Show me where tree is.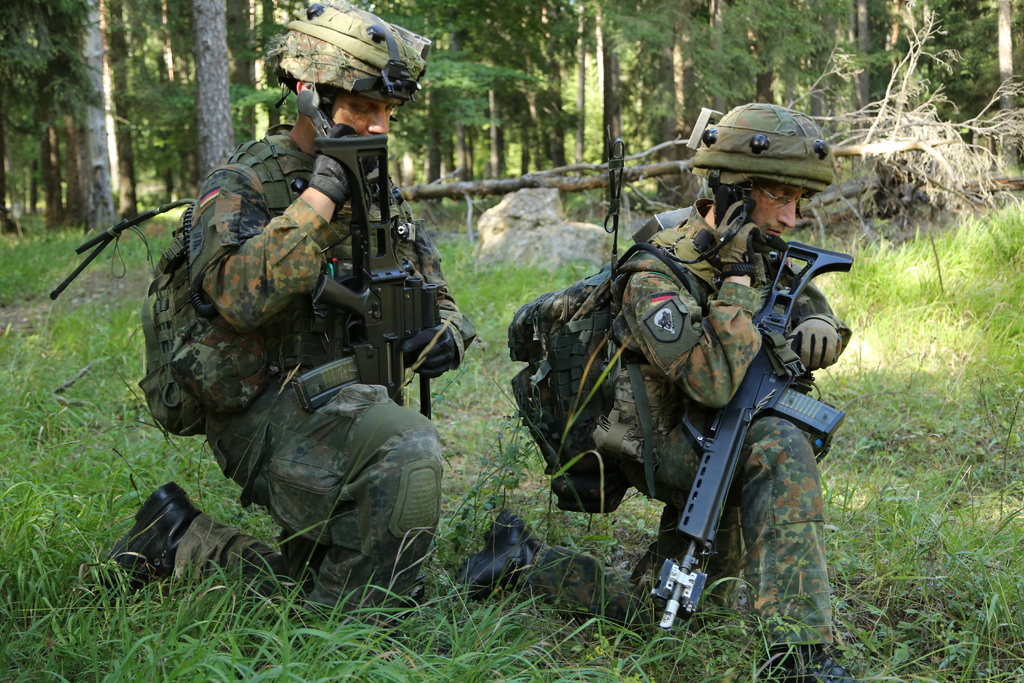
tree is at box(45, 0, 135, 235).
